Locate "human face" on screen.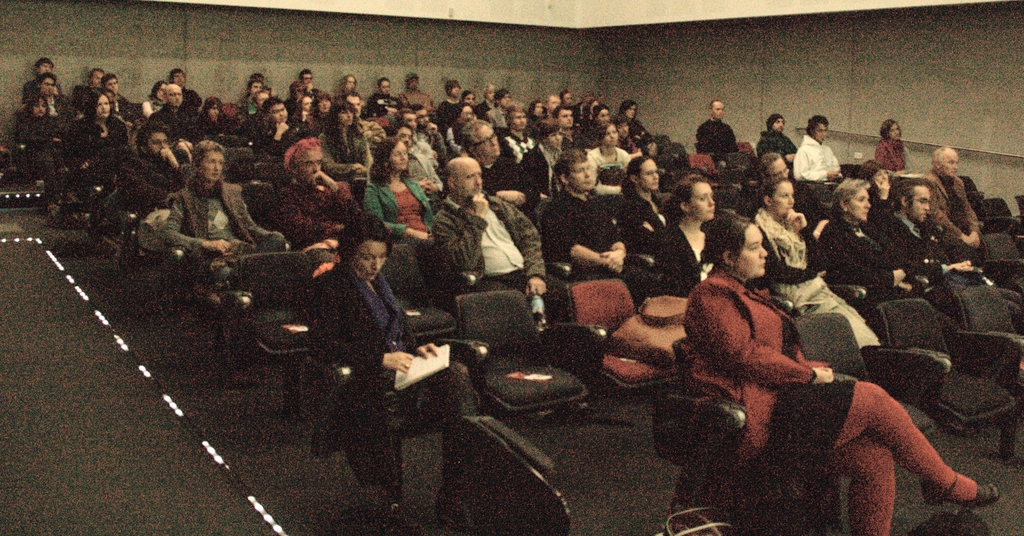
On screen at 605/126/618/145.
